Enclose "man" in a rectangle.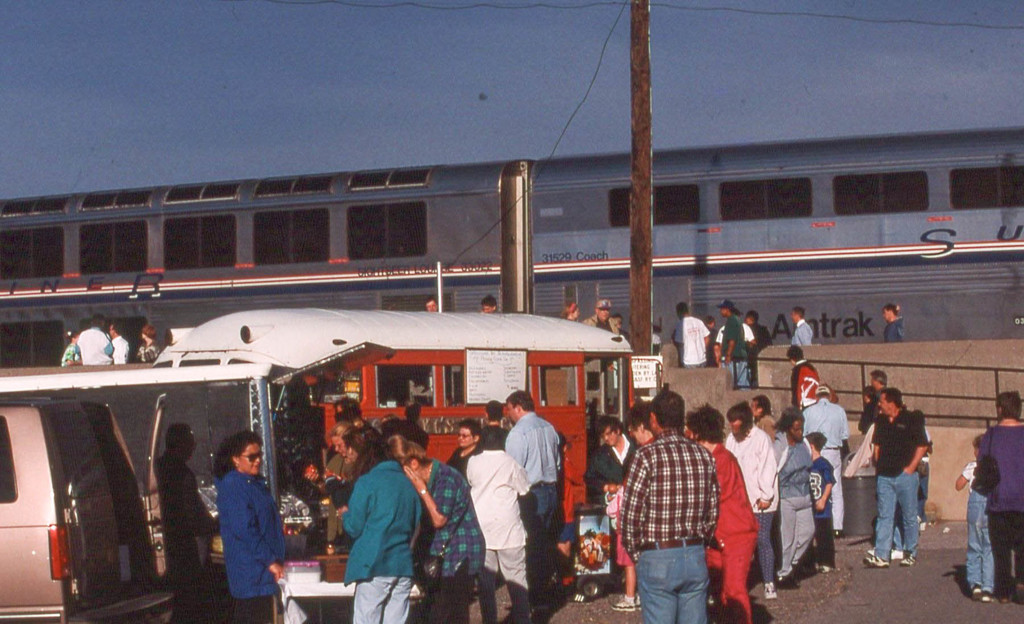
717/295/751/389.
